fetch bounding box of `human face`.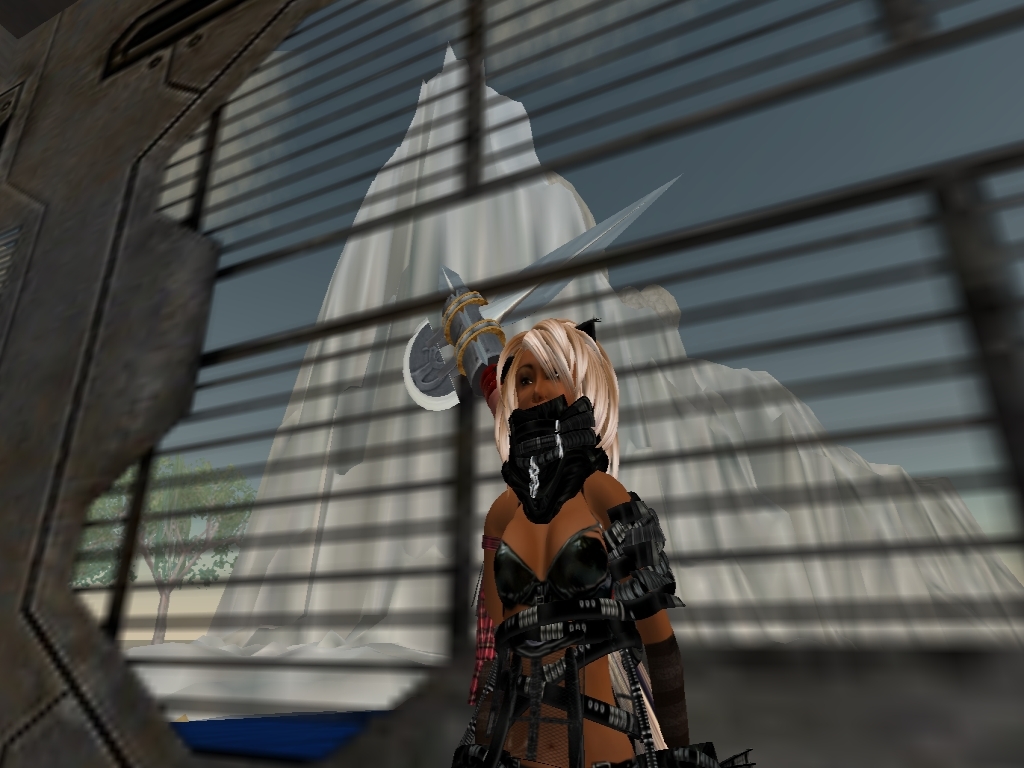
Bbox: [x1=514, y1=340, x2=580, y2=405].
